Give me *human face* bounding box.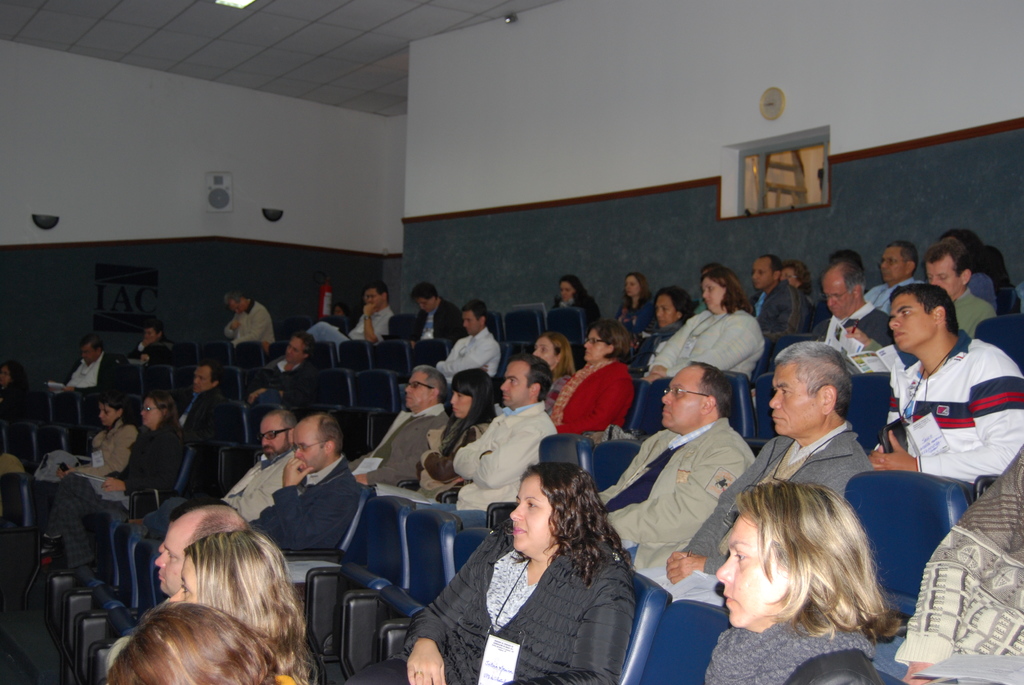
751 260 771 290.
